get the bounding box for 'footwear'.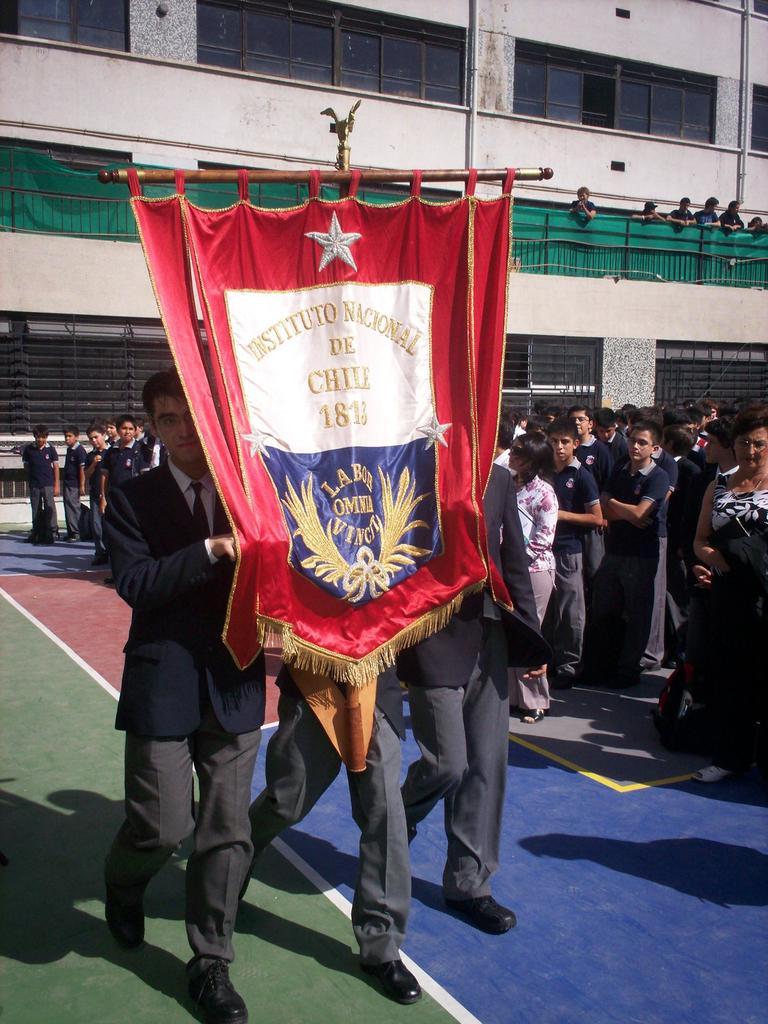
[x1=92, y1=554, x2=108, y2=566].
